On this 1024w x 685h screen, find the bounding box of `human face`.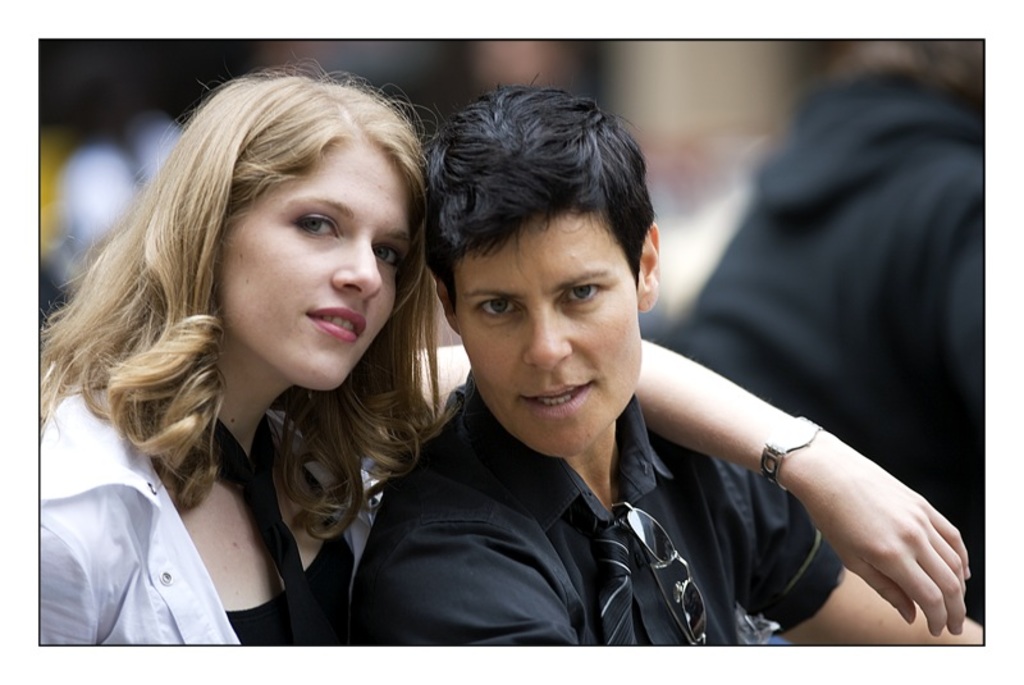
Bounding box: bbox=(219, 143, 413, 388).
